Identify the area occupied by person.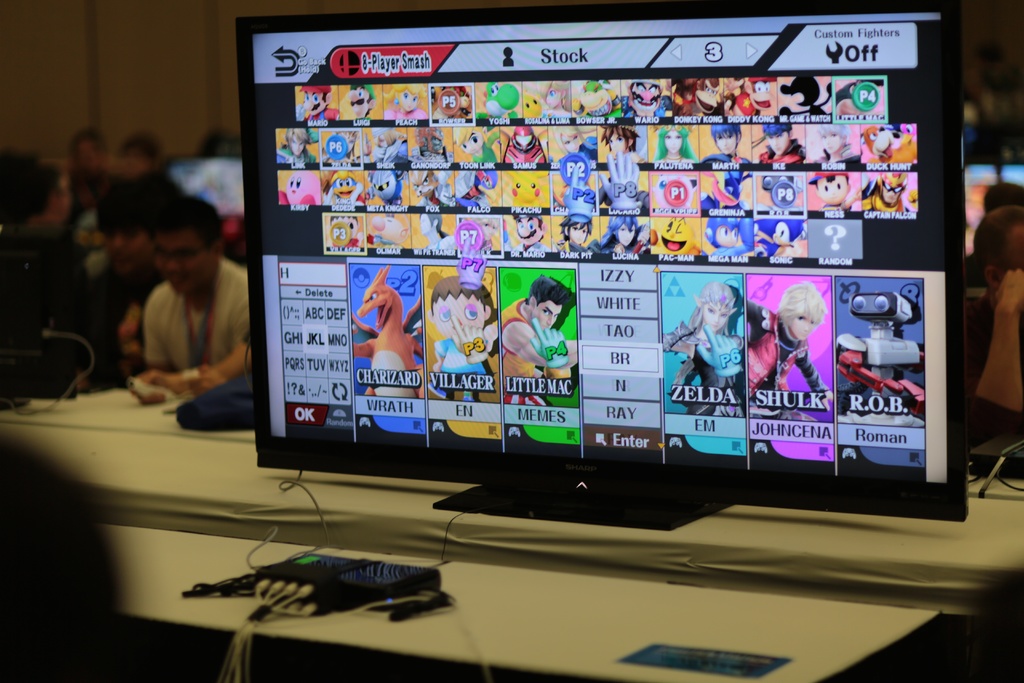
Area: [x1=756, y1=122, x2=804, y2=173].
